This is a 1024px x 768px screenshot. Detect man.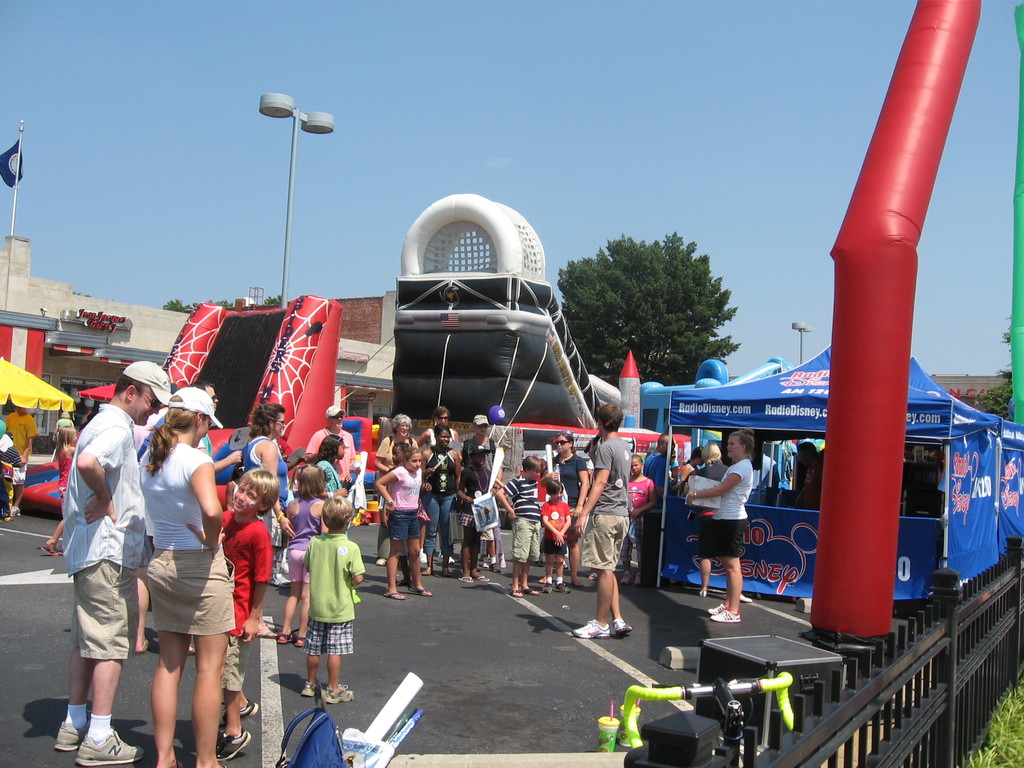
51/356/142/760.
